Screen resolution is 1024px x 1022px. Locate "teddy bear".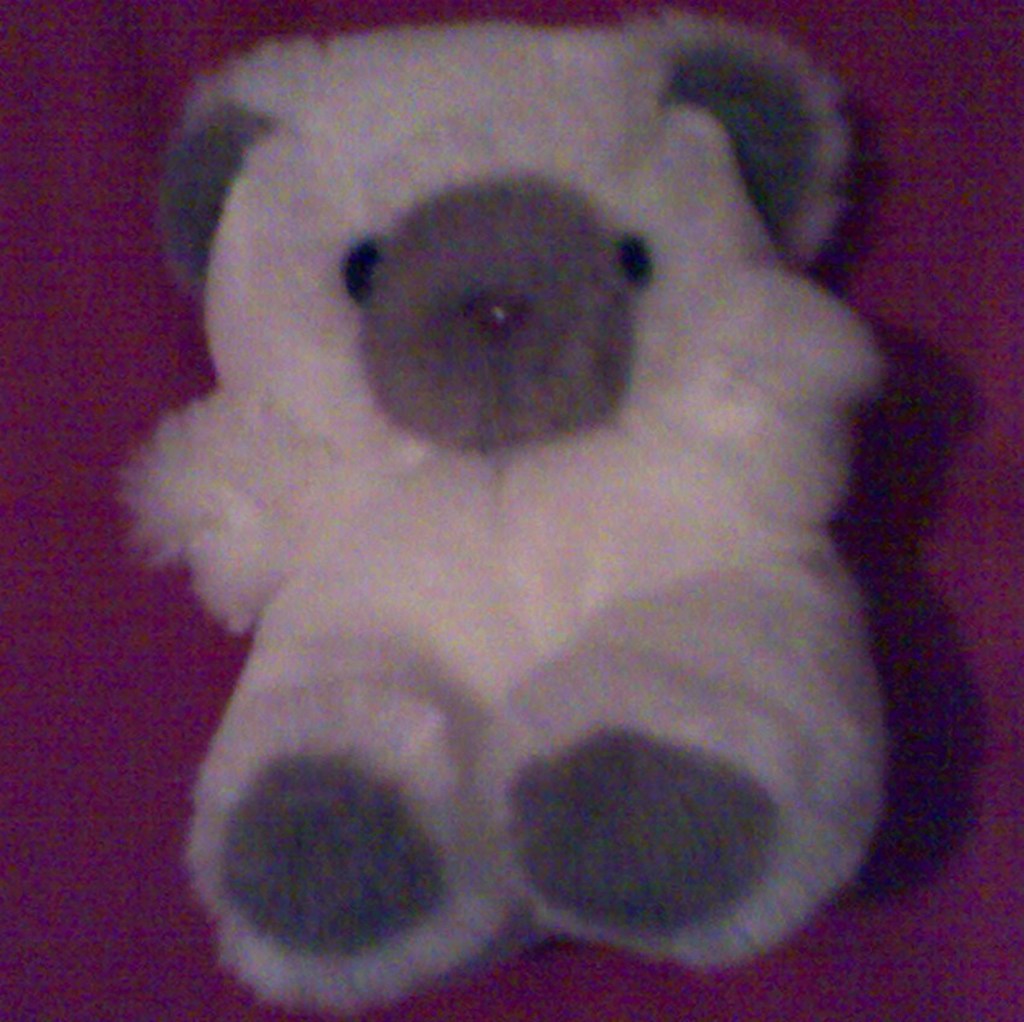
Rect(116, 11, 888, 1018).
